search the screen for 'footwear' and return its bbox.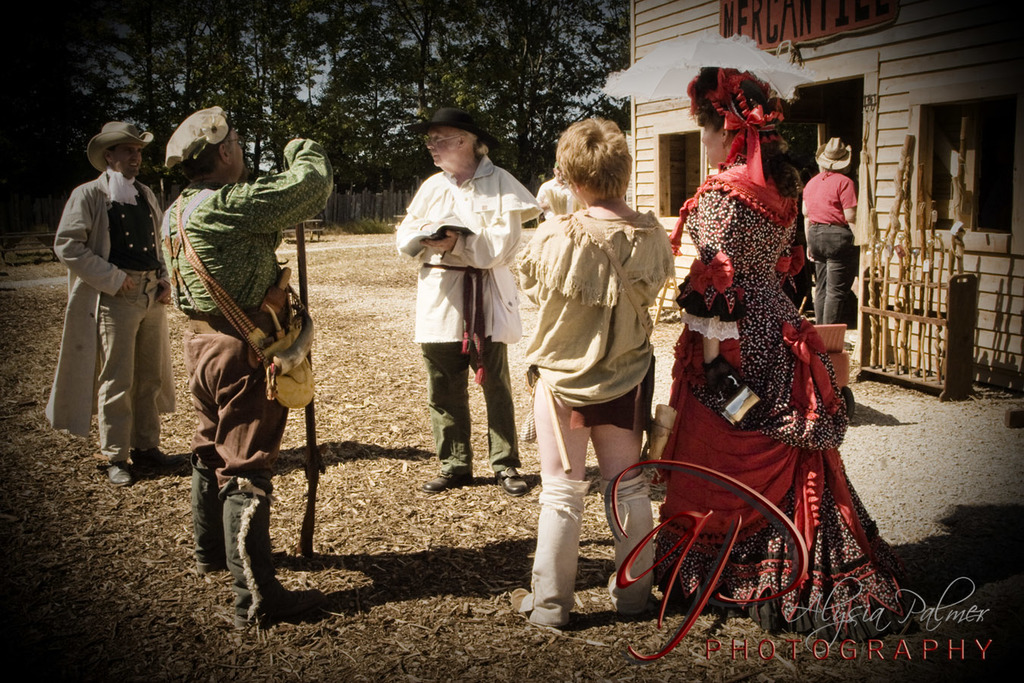
Found: 134,444,184,473.
